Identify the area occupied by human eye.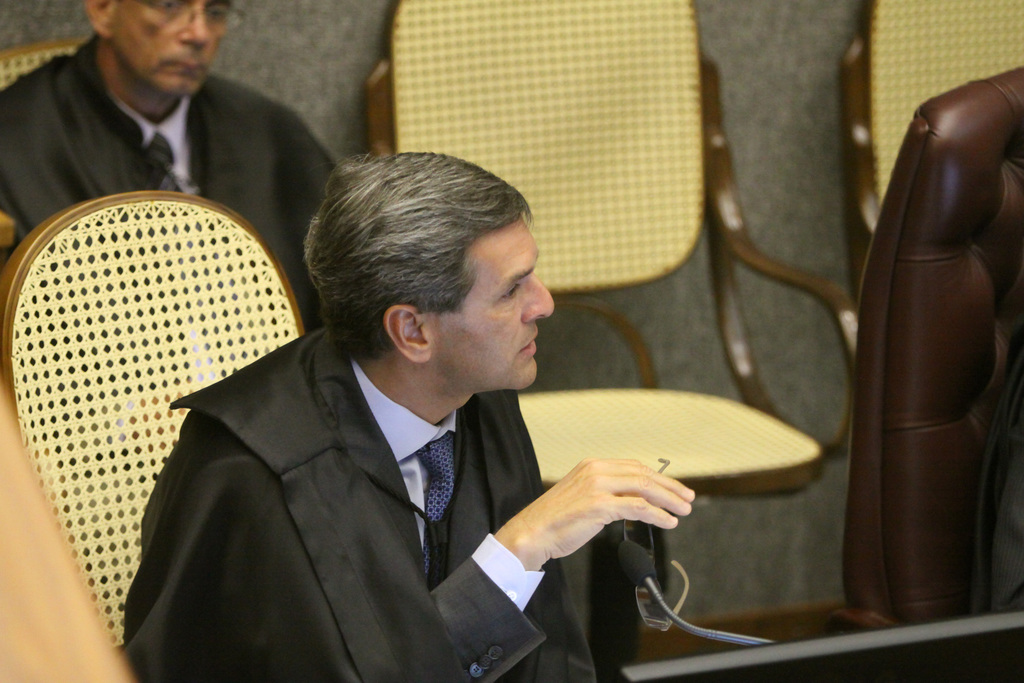
Area: [x1=500, y1=281, x2=520, y2=300].
